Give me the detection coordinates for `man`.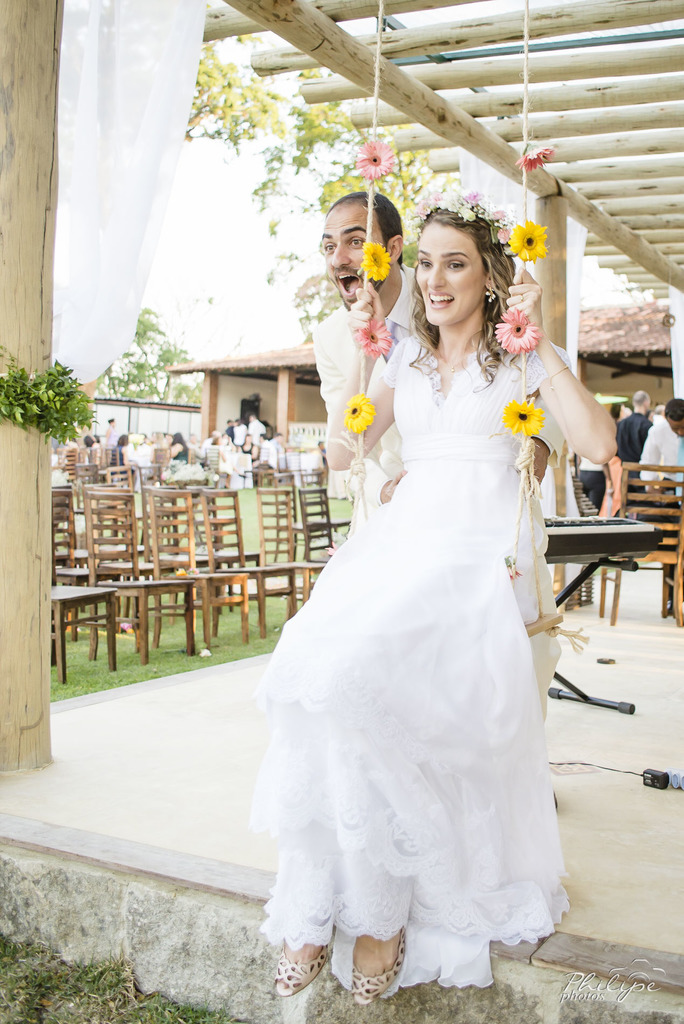
<box>108,433,132,468</box>.
